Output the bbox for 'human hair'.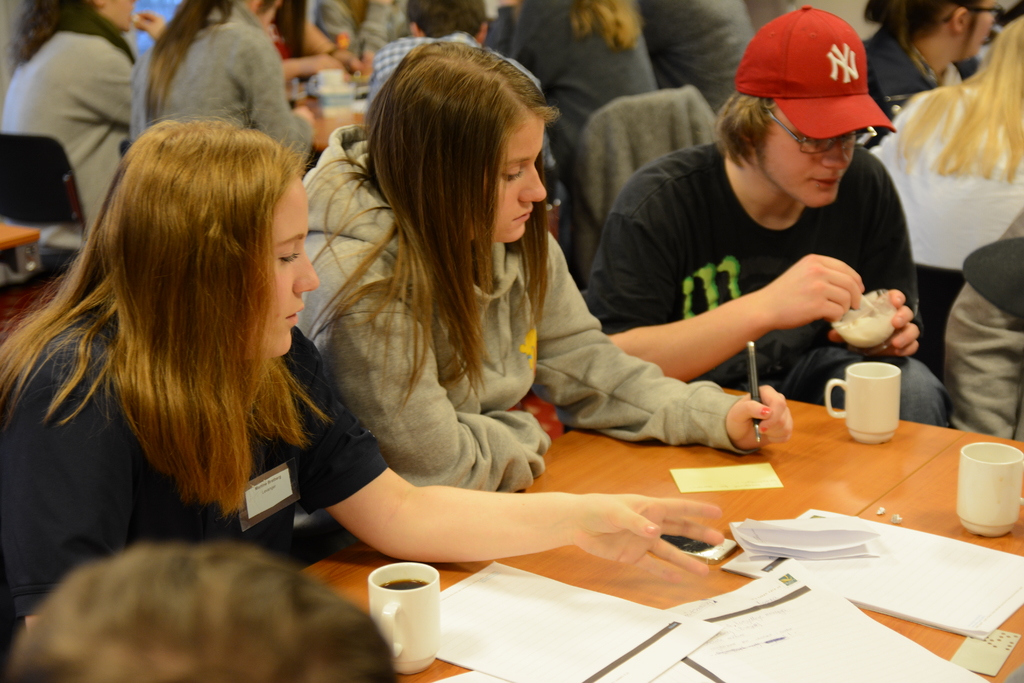
detection(895, 15, 1023, 181).
